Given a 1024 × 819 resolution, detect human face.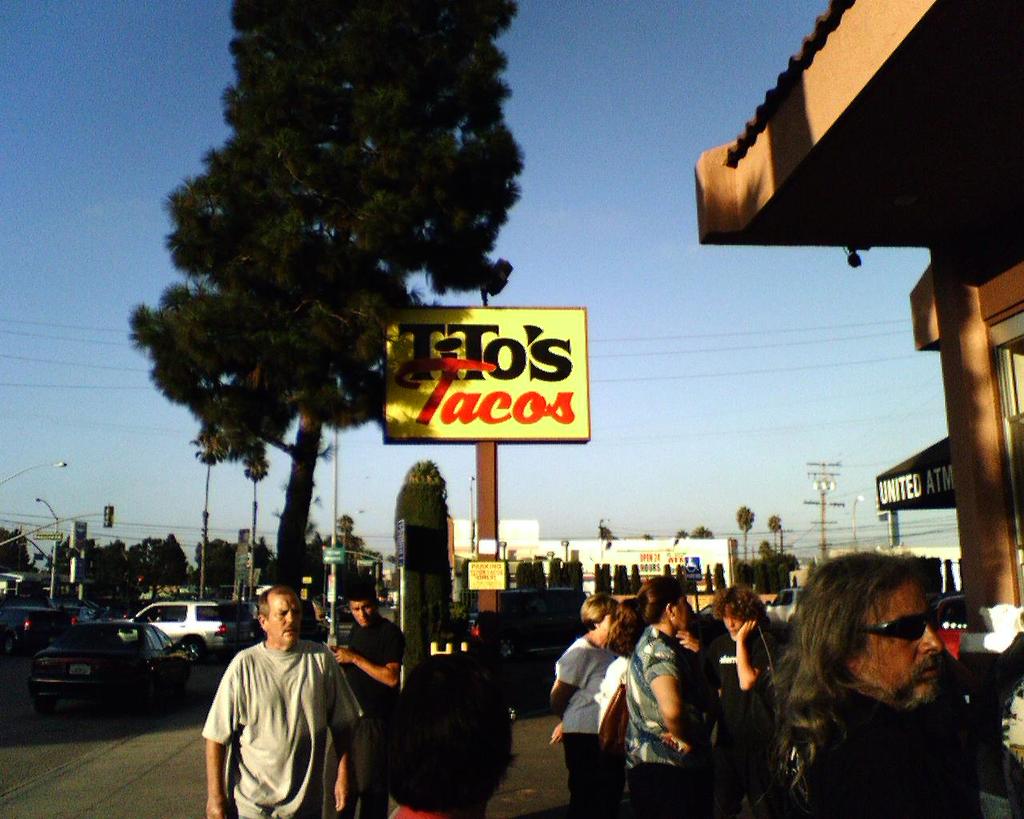
(854,573,942,709).
